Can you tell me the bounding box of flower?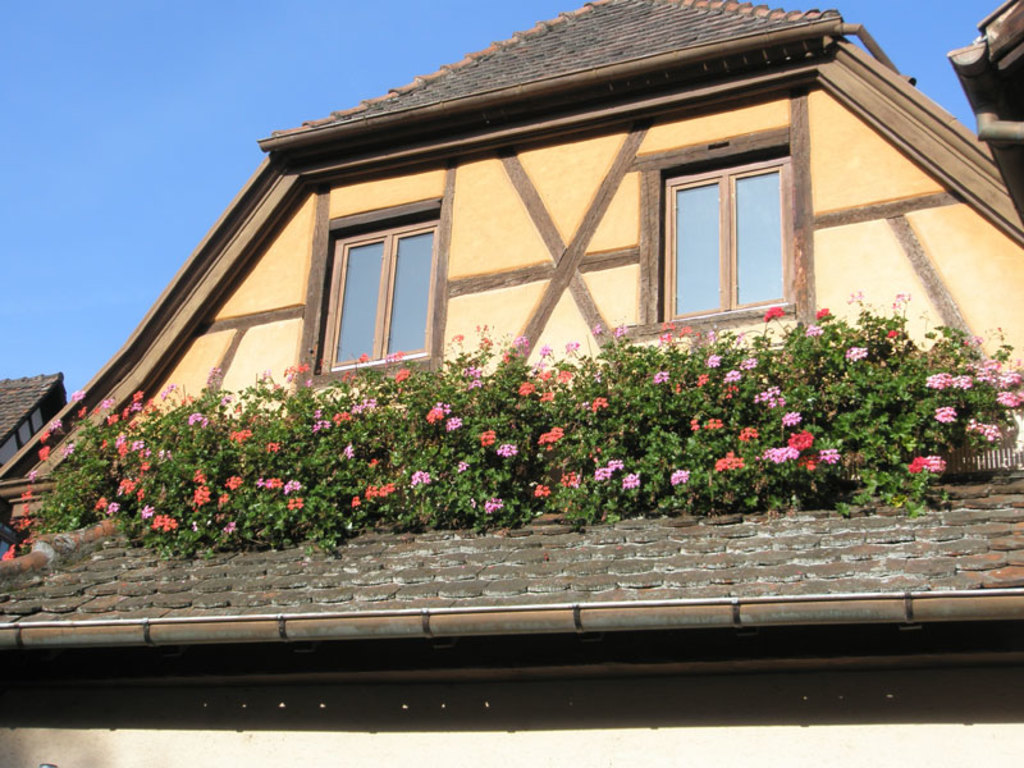
left=253, top=474, right=262, bottom=490.
